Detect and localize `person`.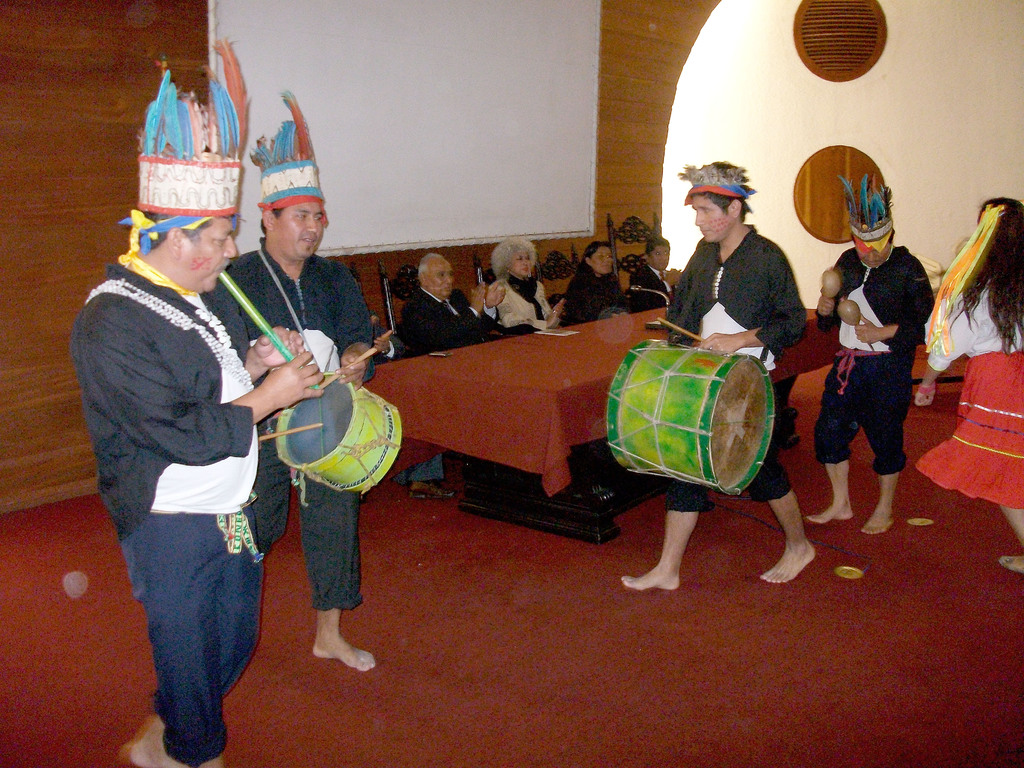
Localized at region(201, 87, 380, 669).
